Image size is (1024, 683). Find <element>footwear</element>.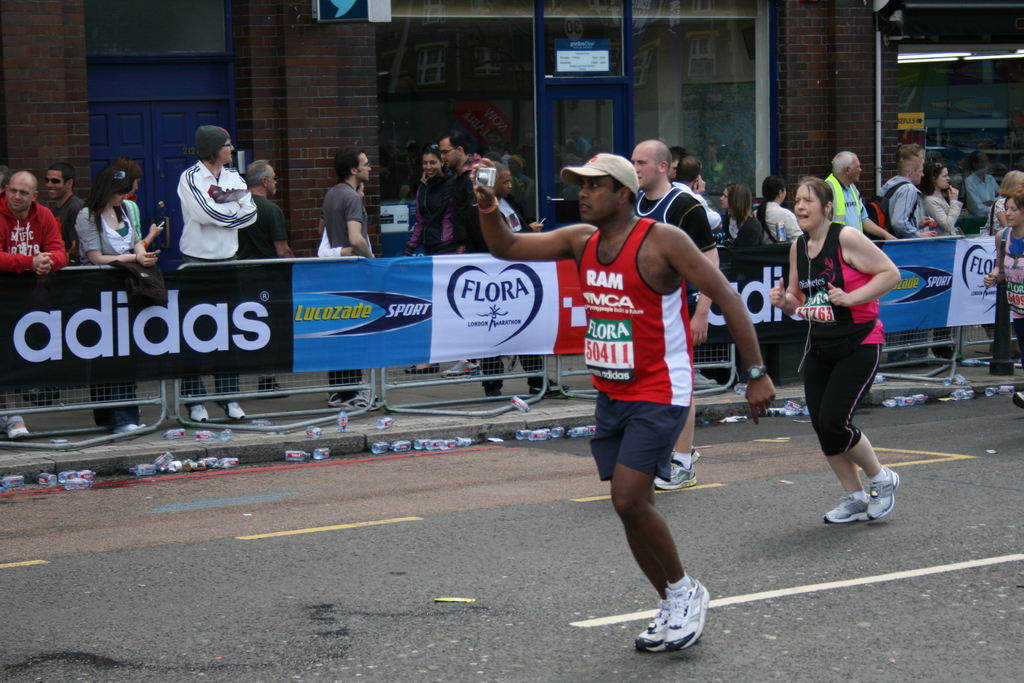
257:378:285:397.
